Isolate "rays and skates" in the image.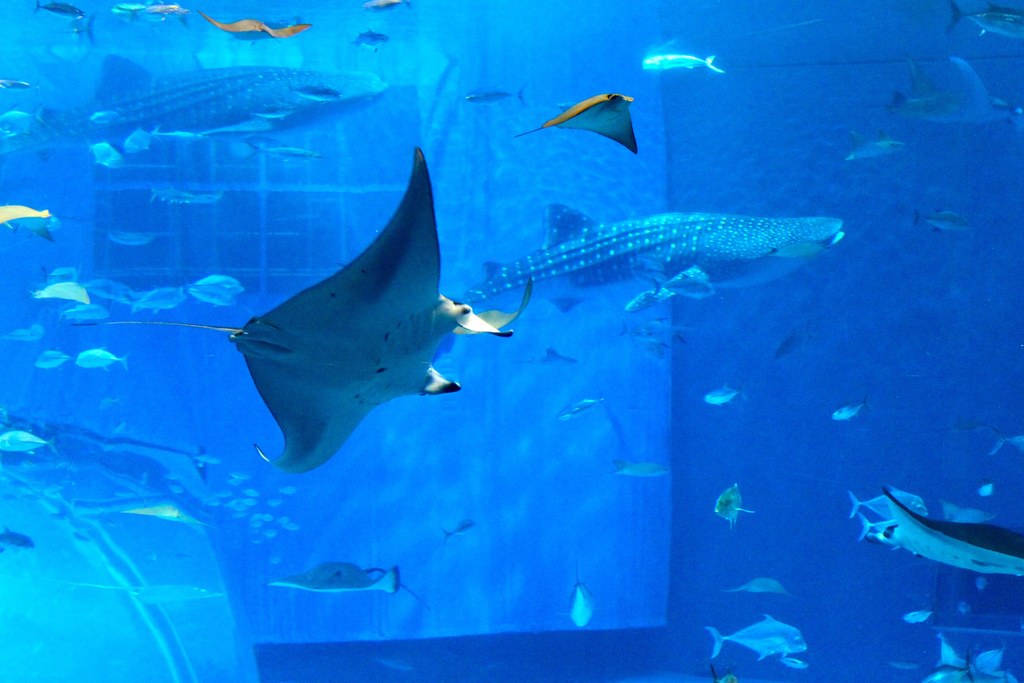
Isolated region: detection(198, 9, 315, 45).
